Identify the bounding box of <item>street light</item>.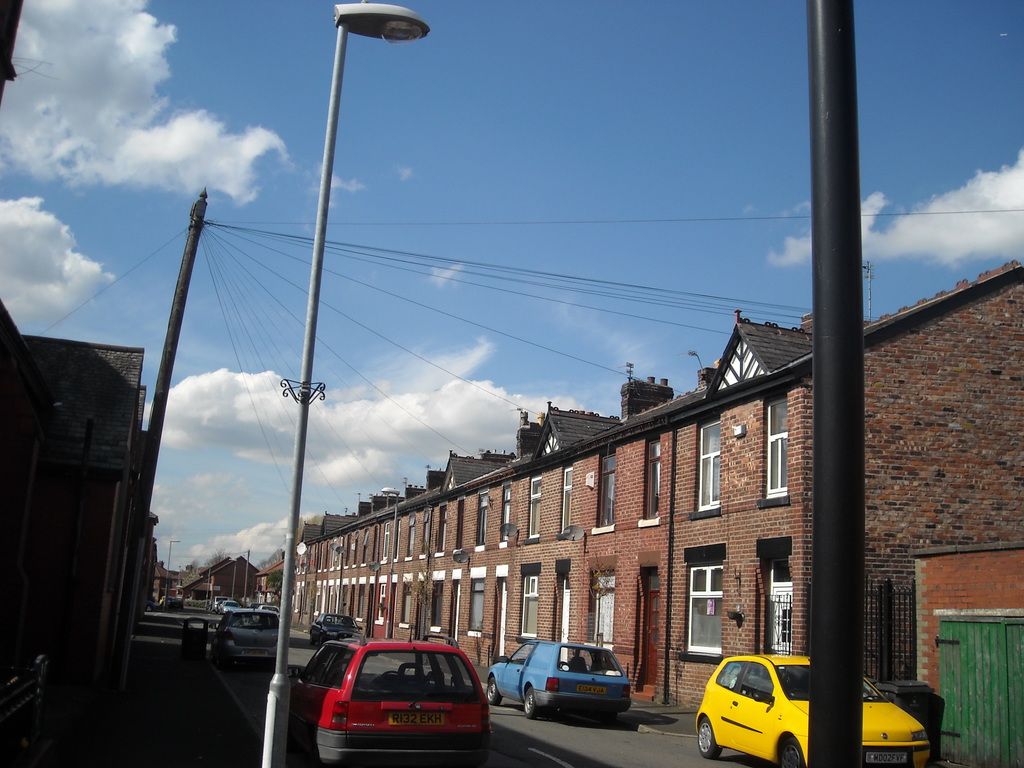
257/0/425/767.
